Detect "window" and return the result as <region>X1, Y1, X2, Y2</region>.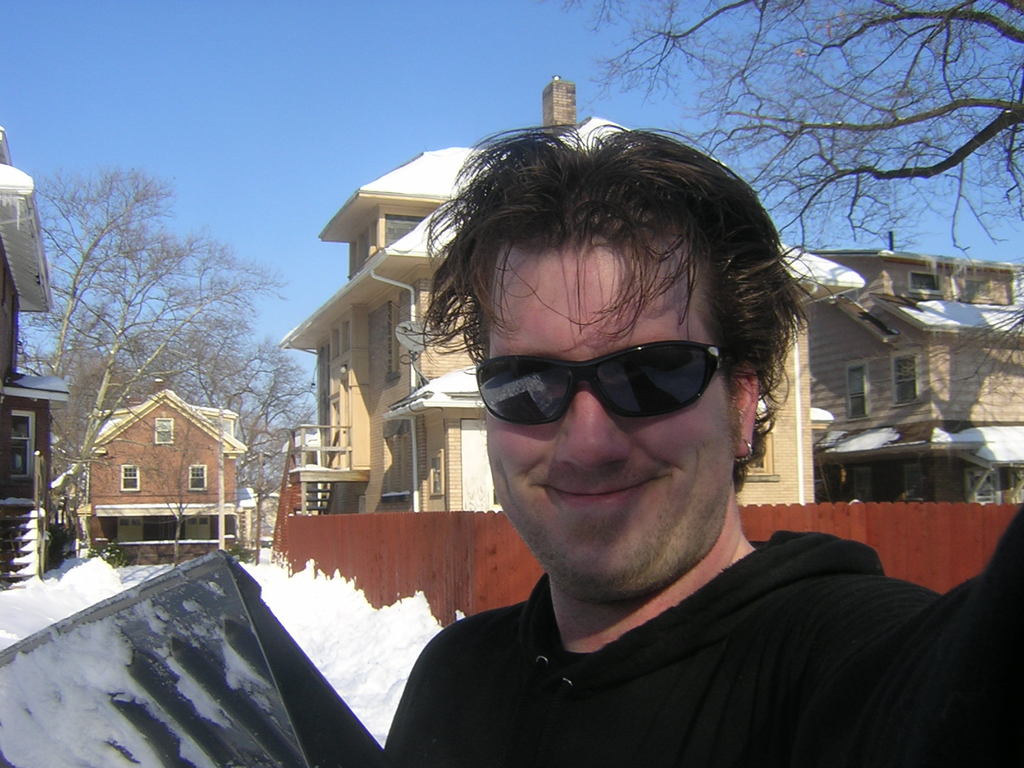
<region>428, 447, 444, 495</region>.
